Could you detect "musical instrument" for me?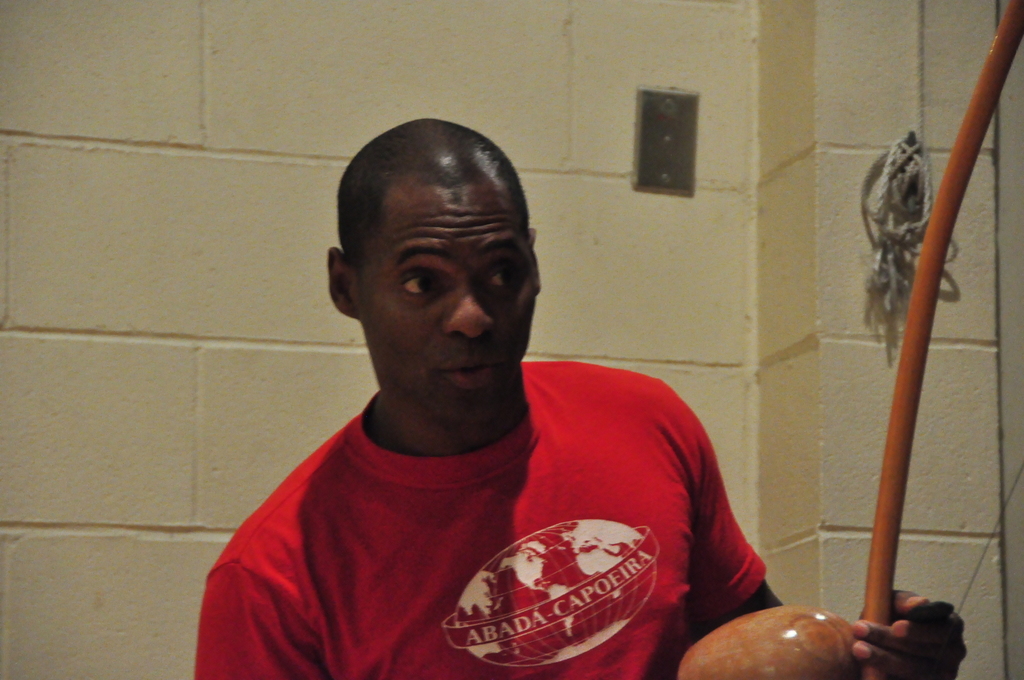
Detection result: {"left": 677, "top": 0, "right": 1023, "bottom": 679}.
